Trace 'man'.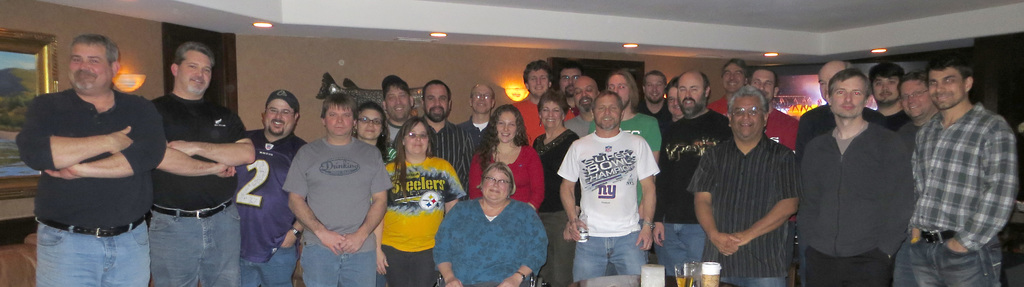
Traced to (left=286, top=90, right=392, bottom=286).
